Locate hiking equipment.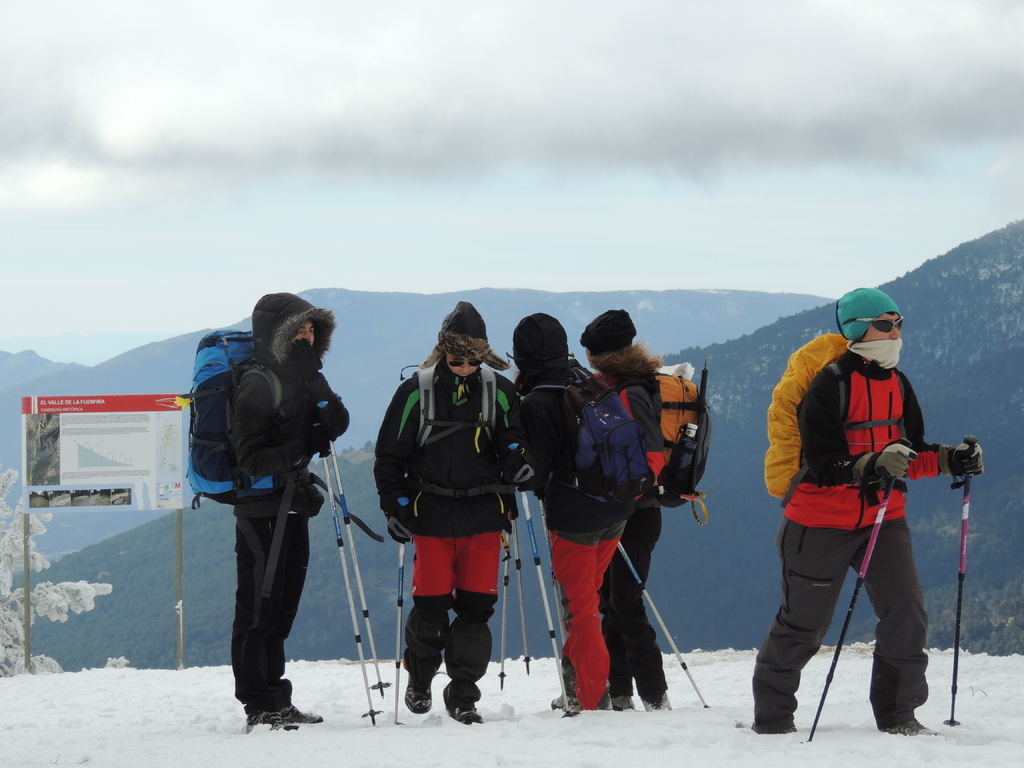
Bounding box: crop(407, 668, 436, 716).
